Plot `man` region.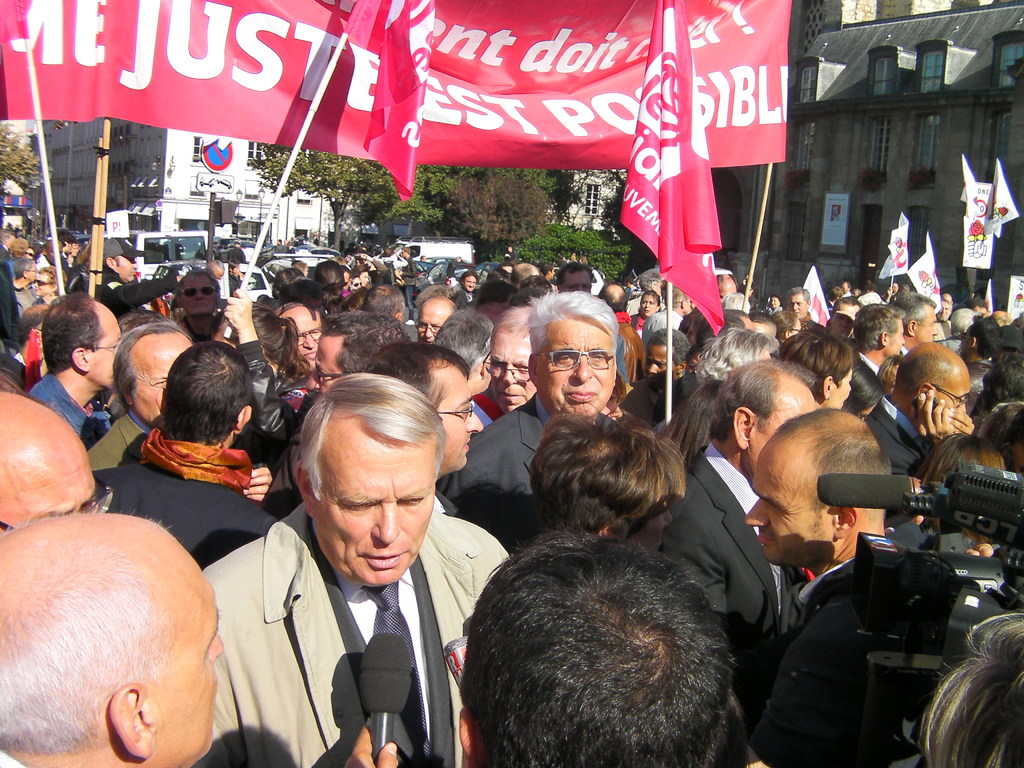
Plotted at [659, 353, 808, 767].
